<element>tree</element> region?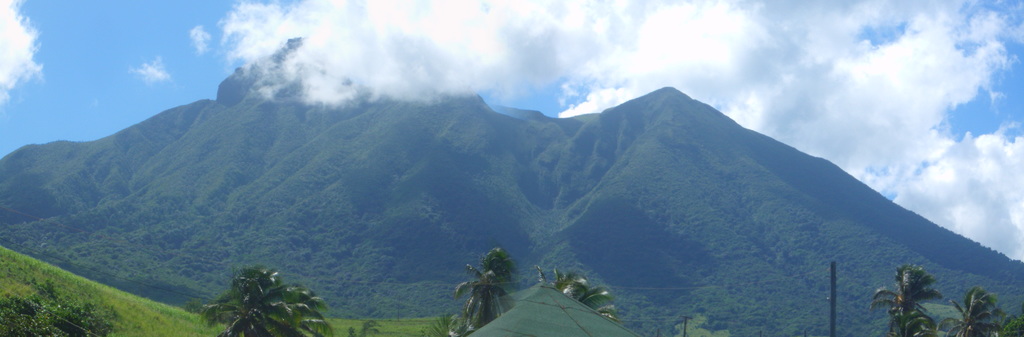
<box>563,270,611,316</box>
